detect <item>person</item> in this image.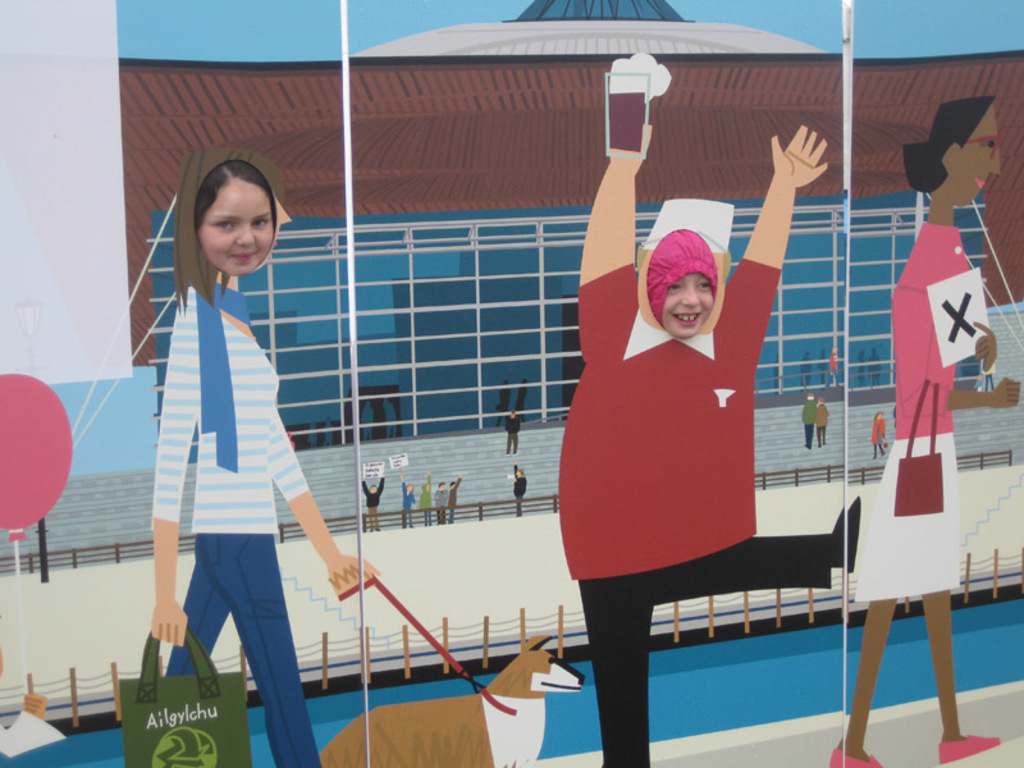
Detection: BBox(511, 468, 524, 513).
